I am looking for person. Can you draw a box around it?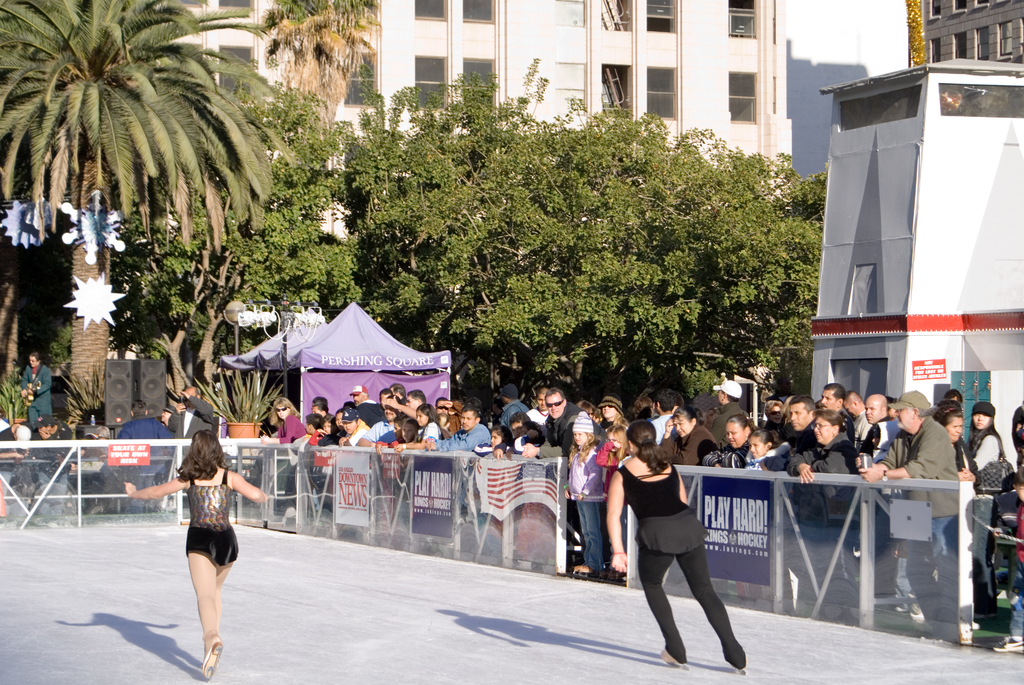
Sure, the bounding box is detection(957, 400, 1009, 585).
